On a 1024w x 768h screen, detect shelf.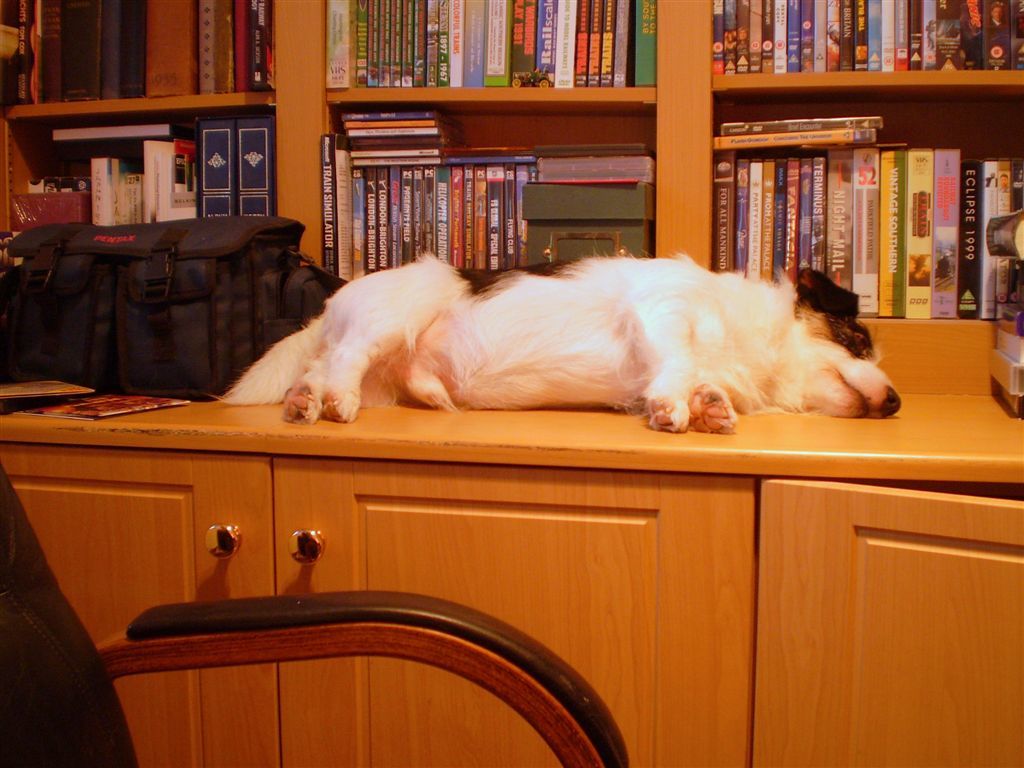
select_region(0, 111, 287, 244).
